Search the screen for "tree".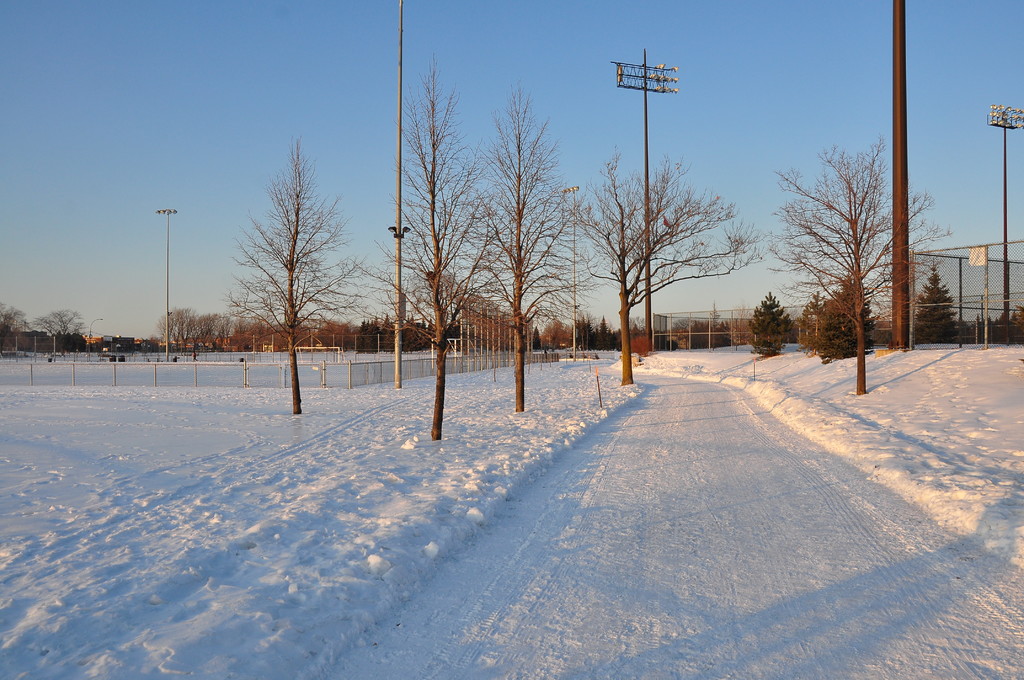
Found at select_region(753, 146, 941, 389).
